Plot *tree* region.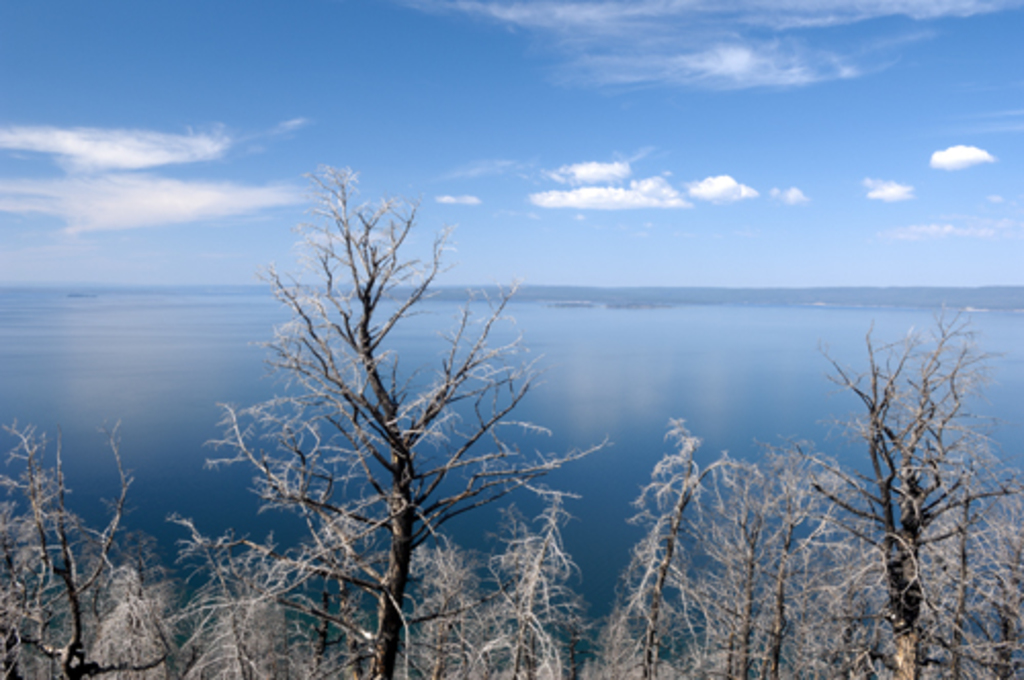
Plotted at {"left": 618, "top": 311, "right": 1022, "bottom": 678}.
